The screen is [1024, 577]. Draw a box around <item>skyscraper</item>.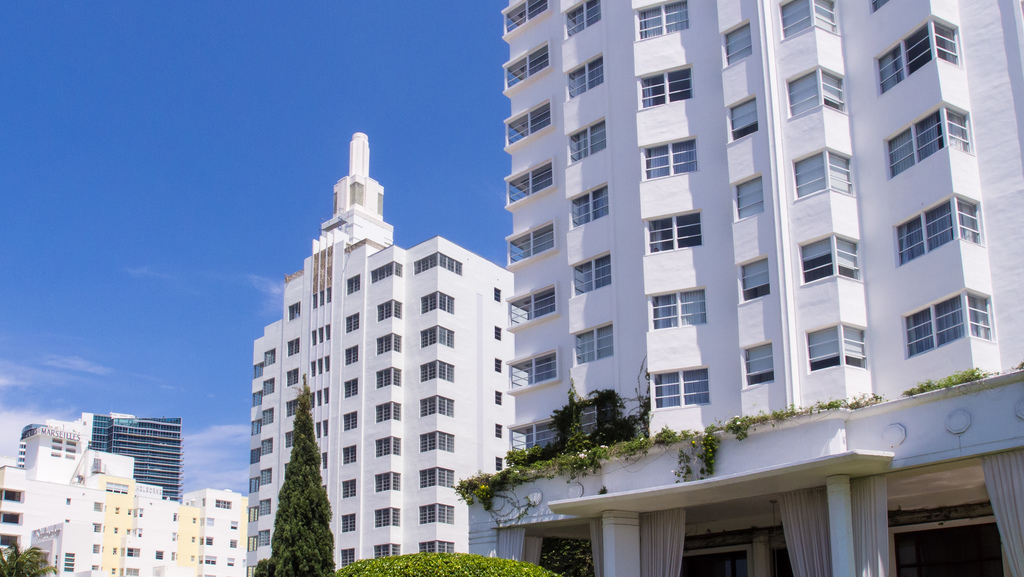
pyautogui.locateOnScreen(0, 408, 150, 576).
